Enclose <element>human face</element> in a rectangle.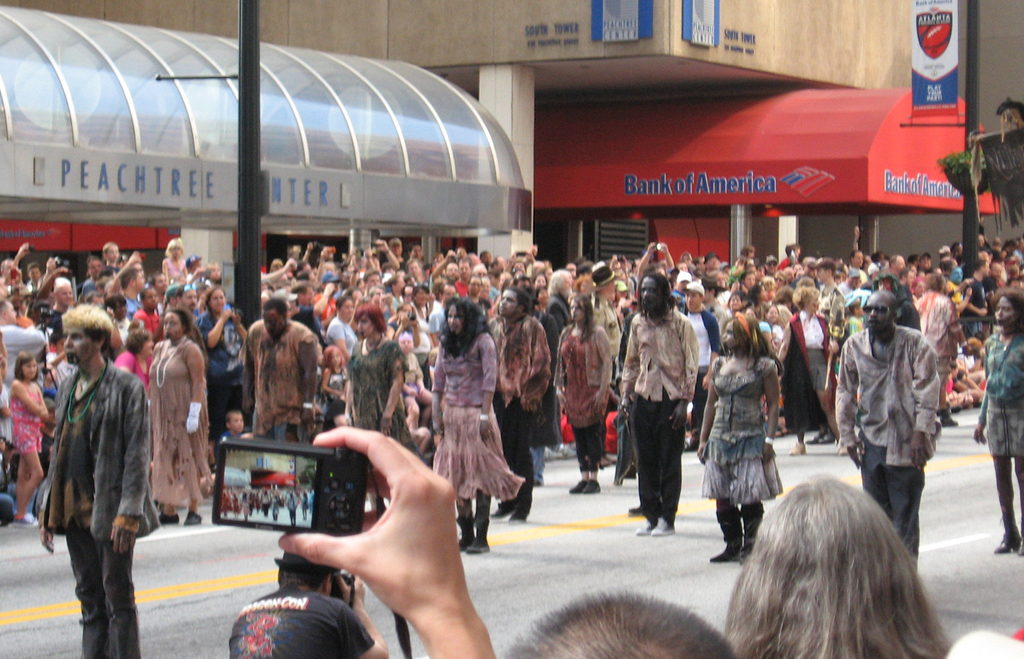
rect(836, 272, 847, 282).
